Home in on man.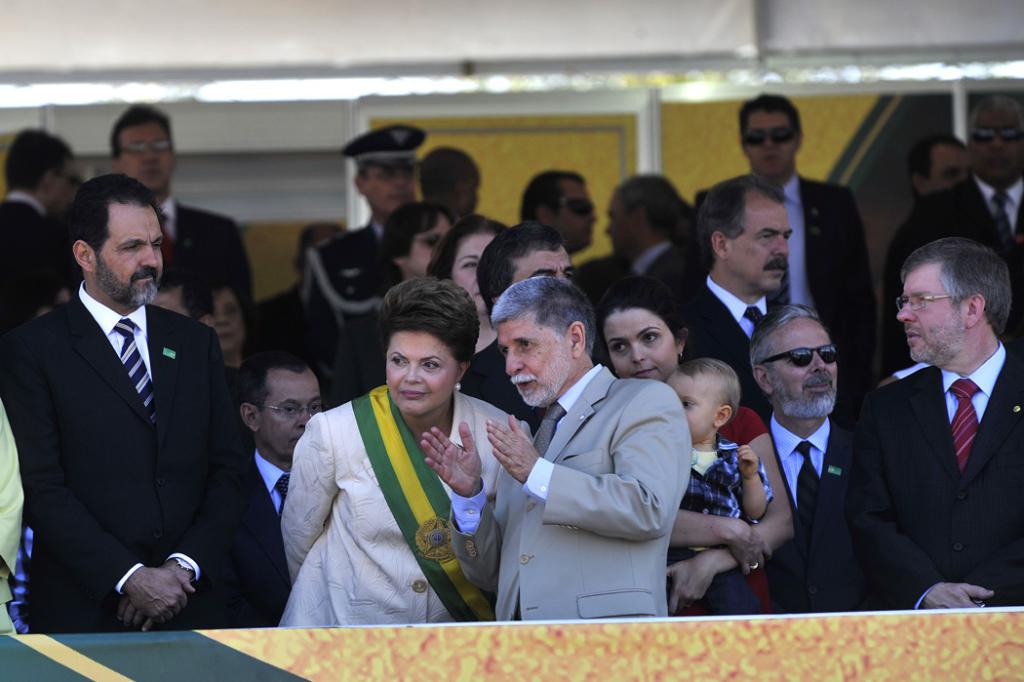
Homed in at (left=908, top=131, right=975, bottom=206).
